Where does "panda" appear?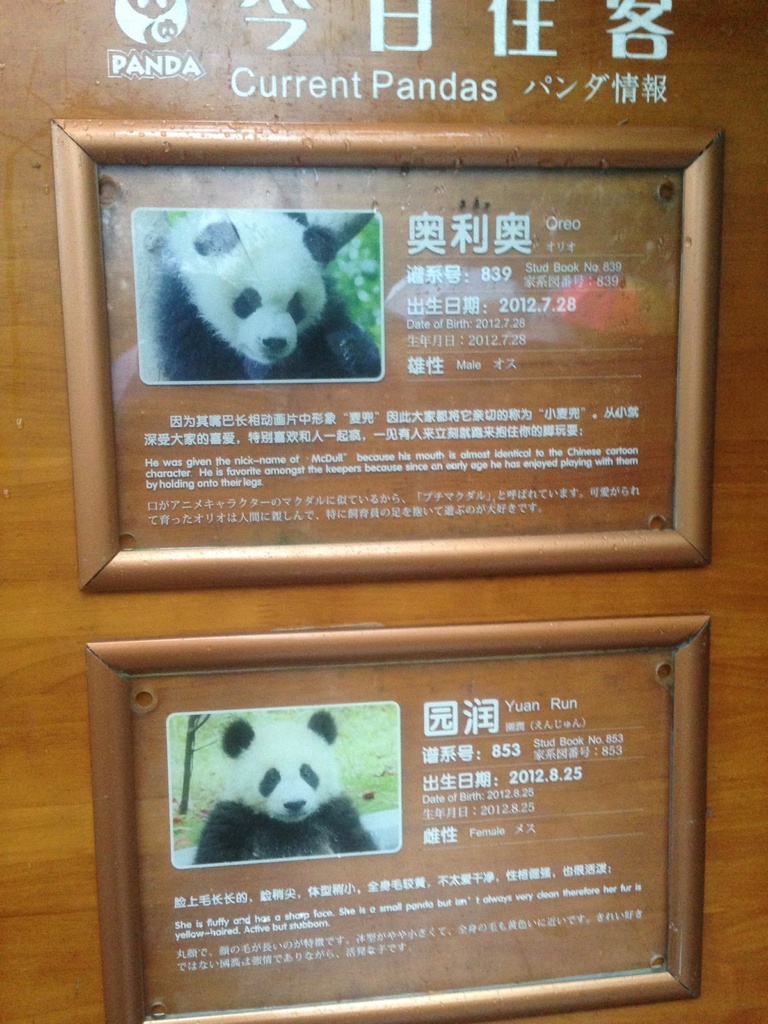
Appears at (left=135, top=211, right=383, bottom=387).
